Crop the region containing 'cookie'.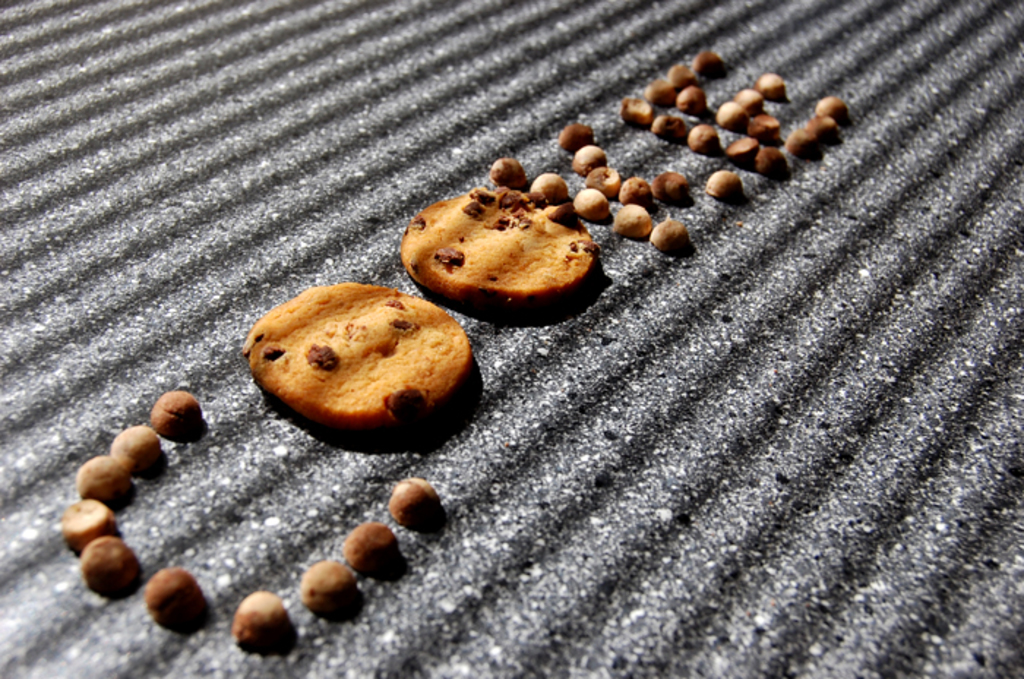
Crop region: 396 183 600 312.
